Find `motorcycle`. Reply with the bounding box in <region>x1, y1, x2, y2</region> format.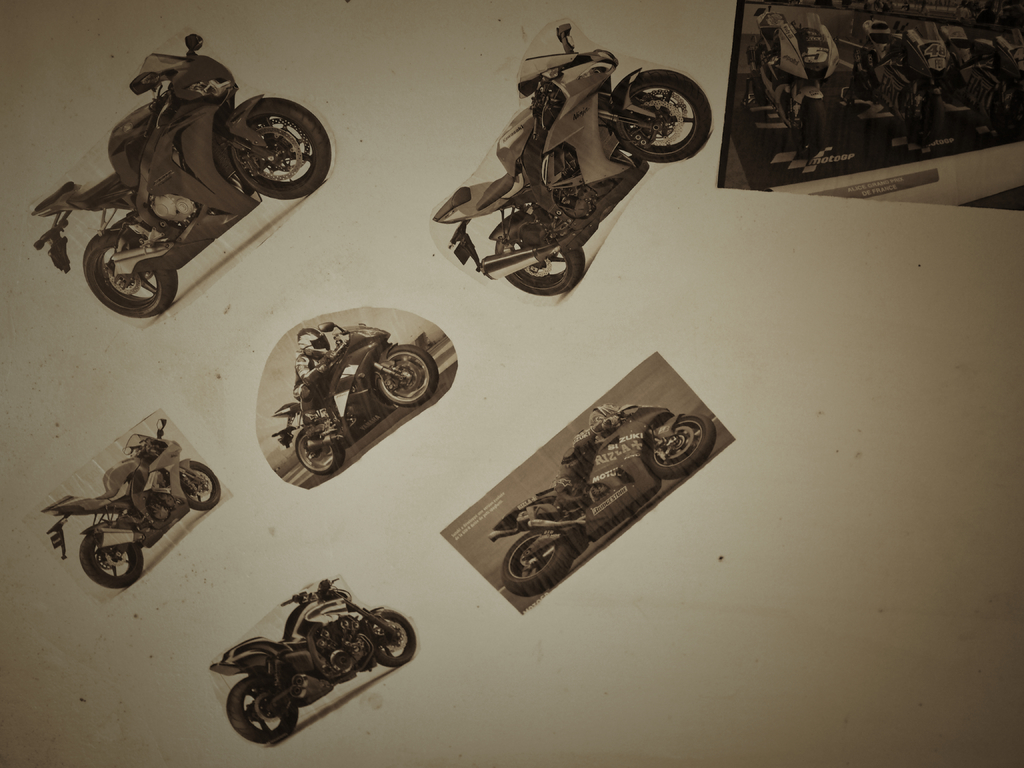
<region>275, 326, 437, 478</region>.
